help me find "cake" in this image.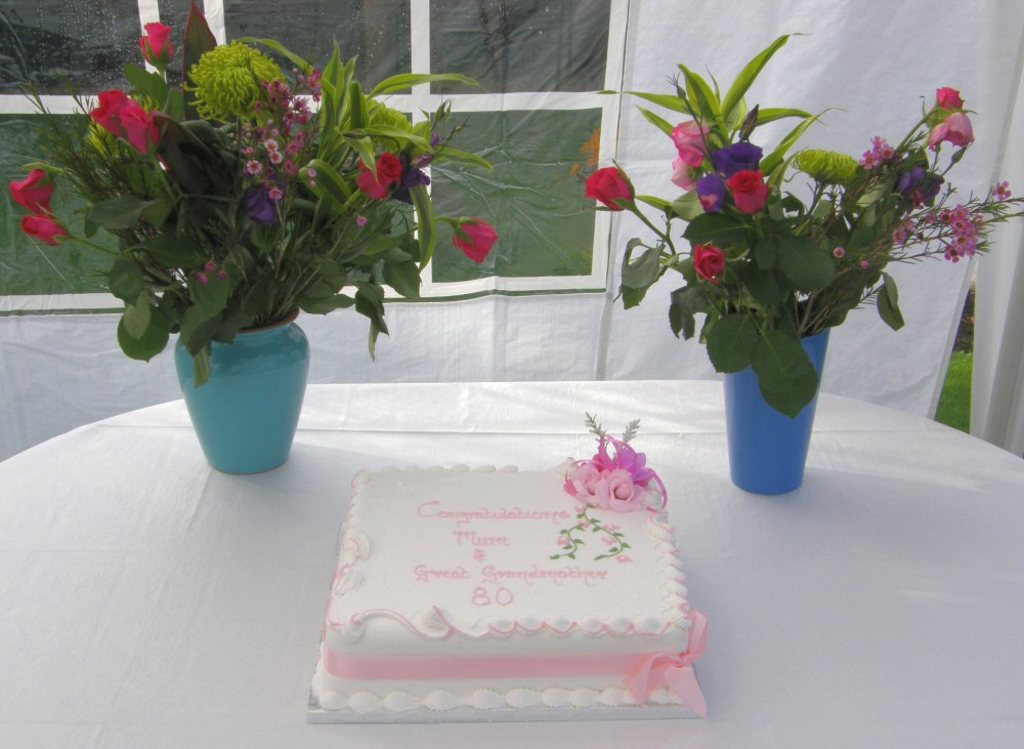
Found it: [x1=315, y1=406, x2=701, y2=720].
